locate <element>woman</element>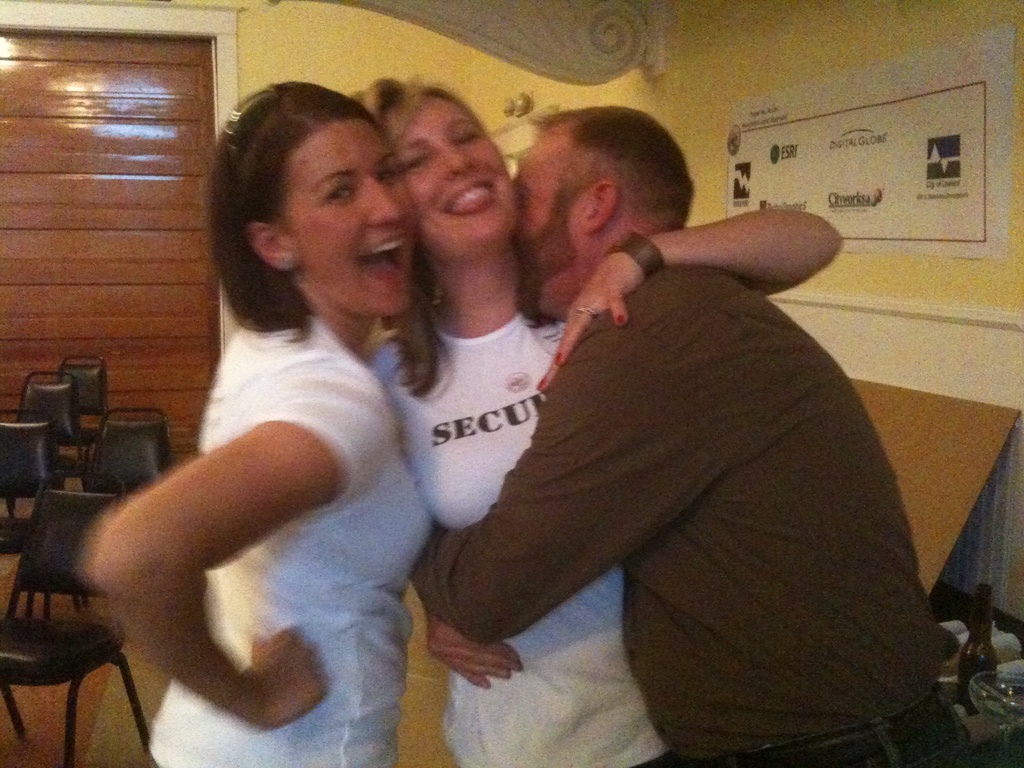
left=350, top=74, right=847, bottom=767
